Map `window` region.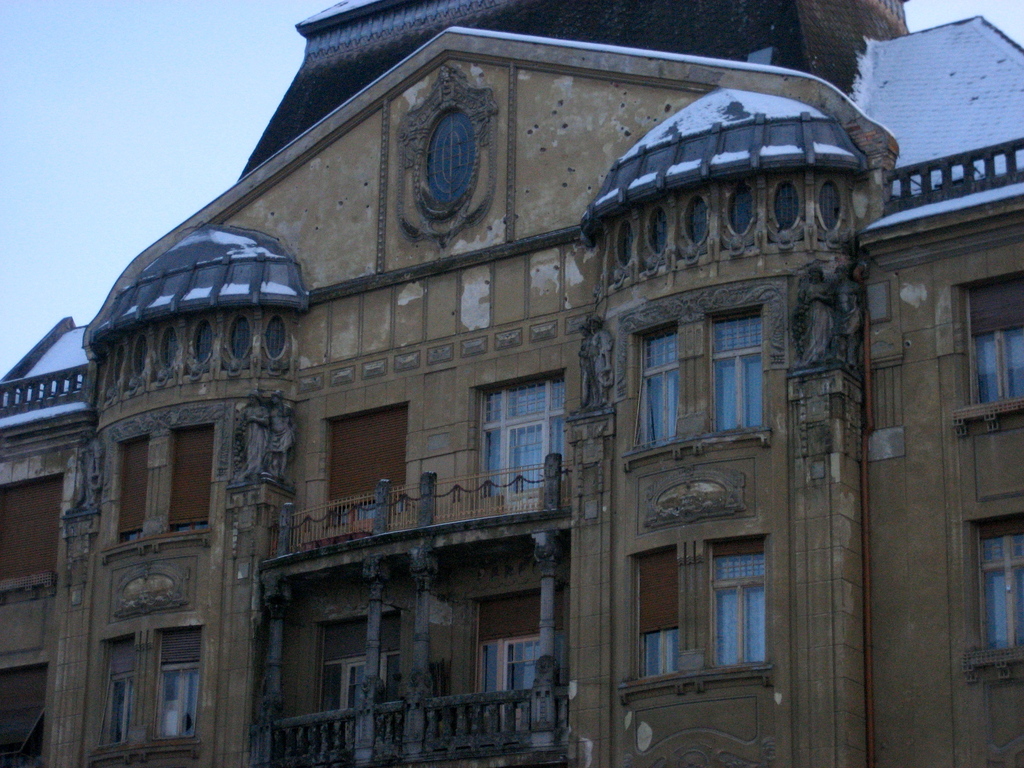
Mapped to l=106, t=431, r=153, b=545.
